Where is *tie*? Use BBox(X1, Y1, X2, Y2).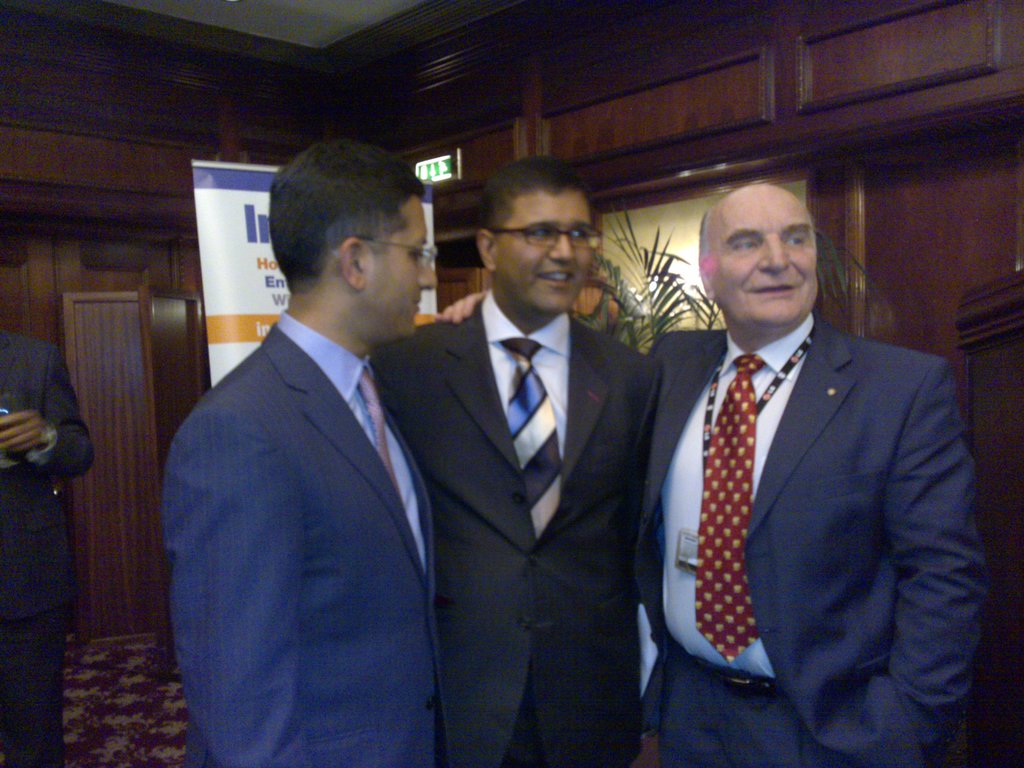
BBox(500, 346, 568, 547).
